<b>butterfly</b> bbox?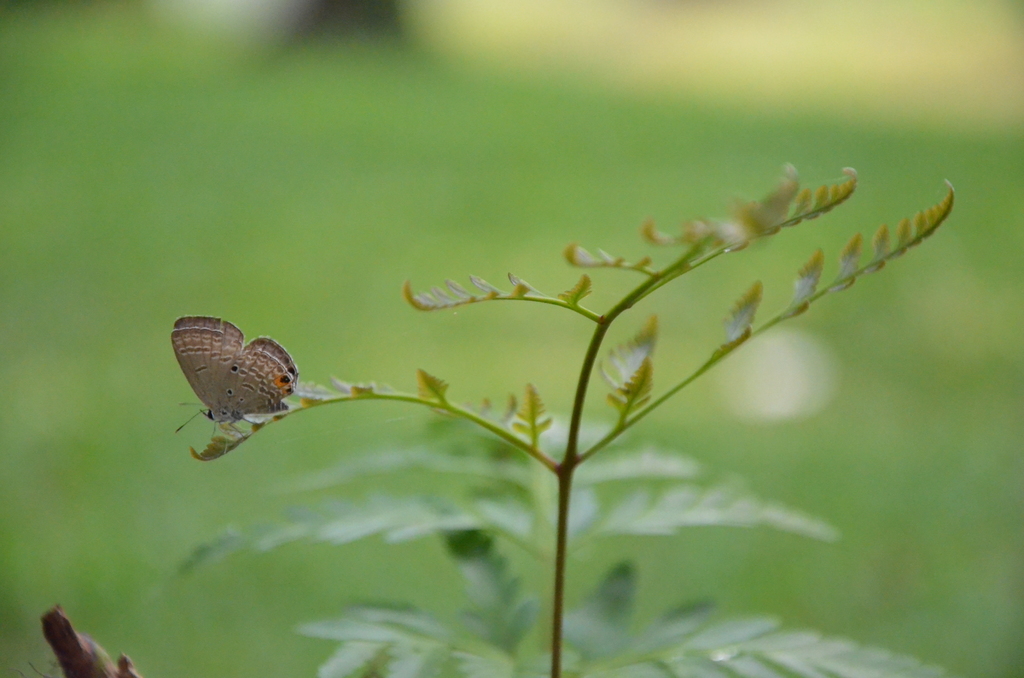
{"x1": 167, "y1": 309, "x2": 320, "y2": 458}
